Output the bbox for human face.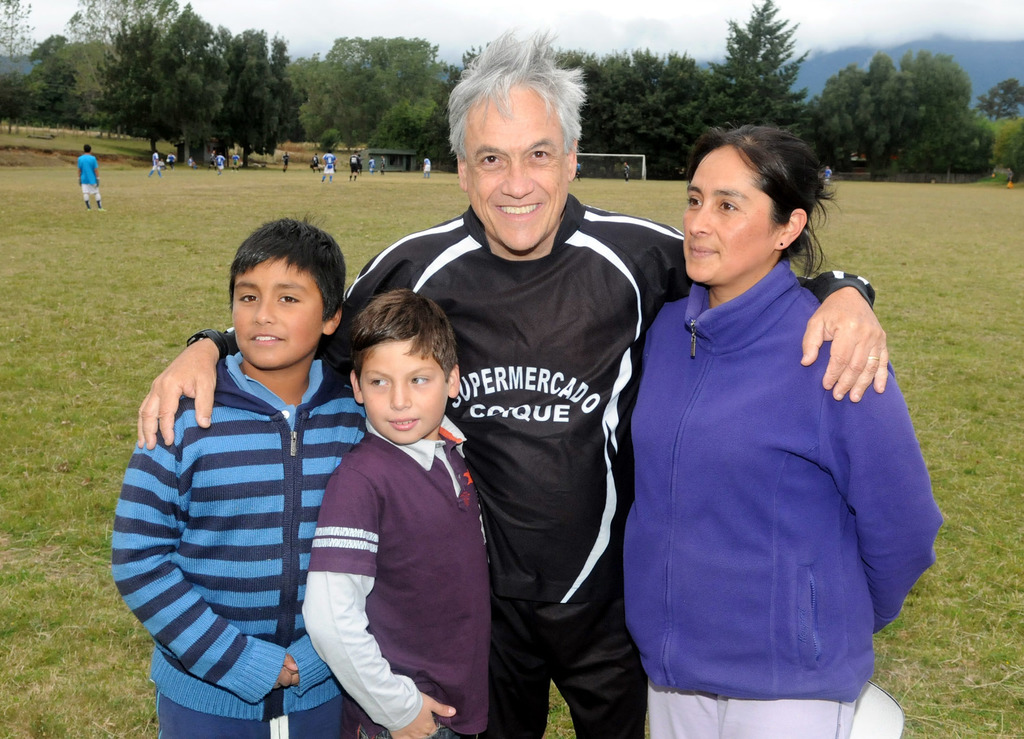
rect(682, 143, 780, 281).
